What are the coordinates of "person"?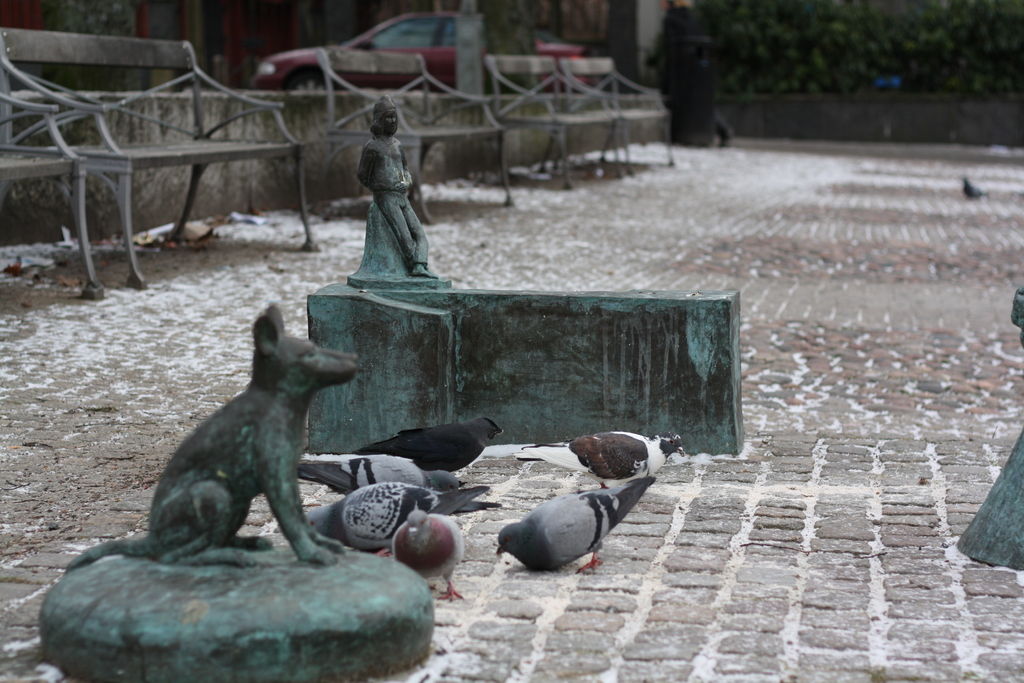
{"left": 342, "top": 82, "right": 435, "bottom": 304}.
